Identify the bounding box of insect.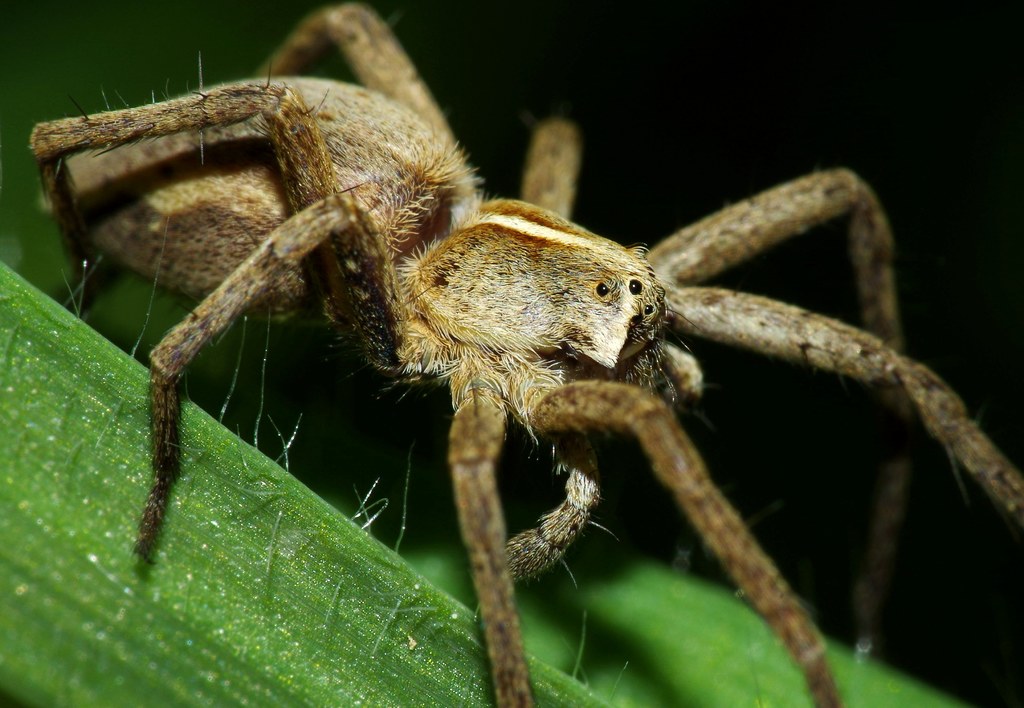
(x1=26, y1=0, x2=1023, y2=707).
